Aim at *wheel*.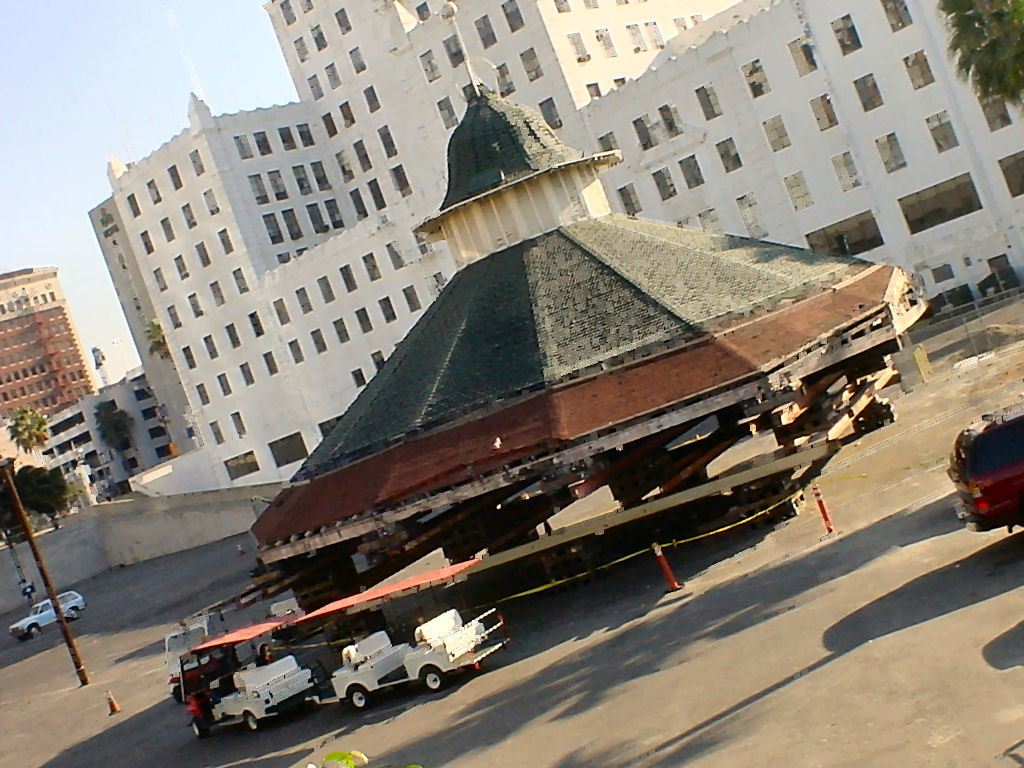
Aimed at x1=32 y1=627 x2=40 y2=637.
